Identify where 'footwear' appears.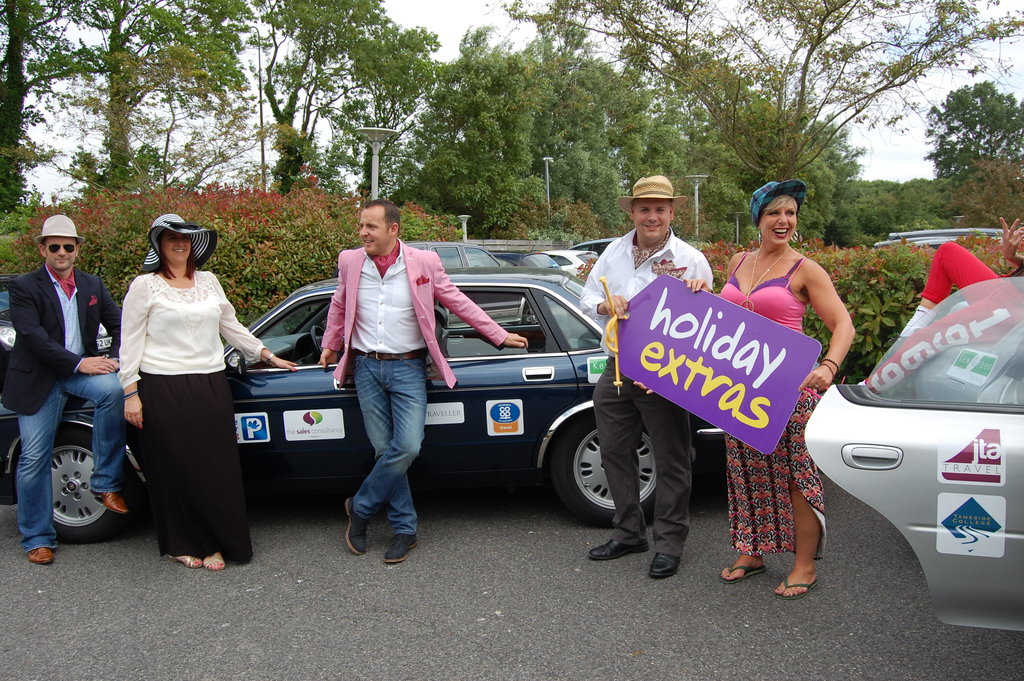
Appears at 345/499/367/554.
